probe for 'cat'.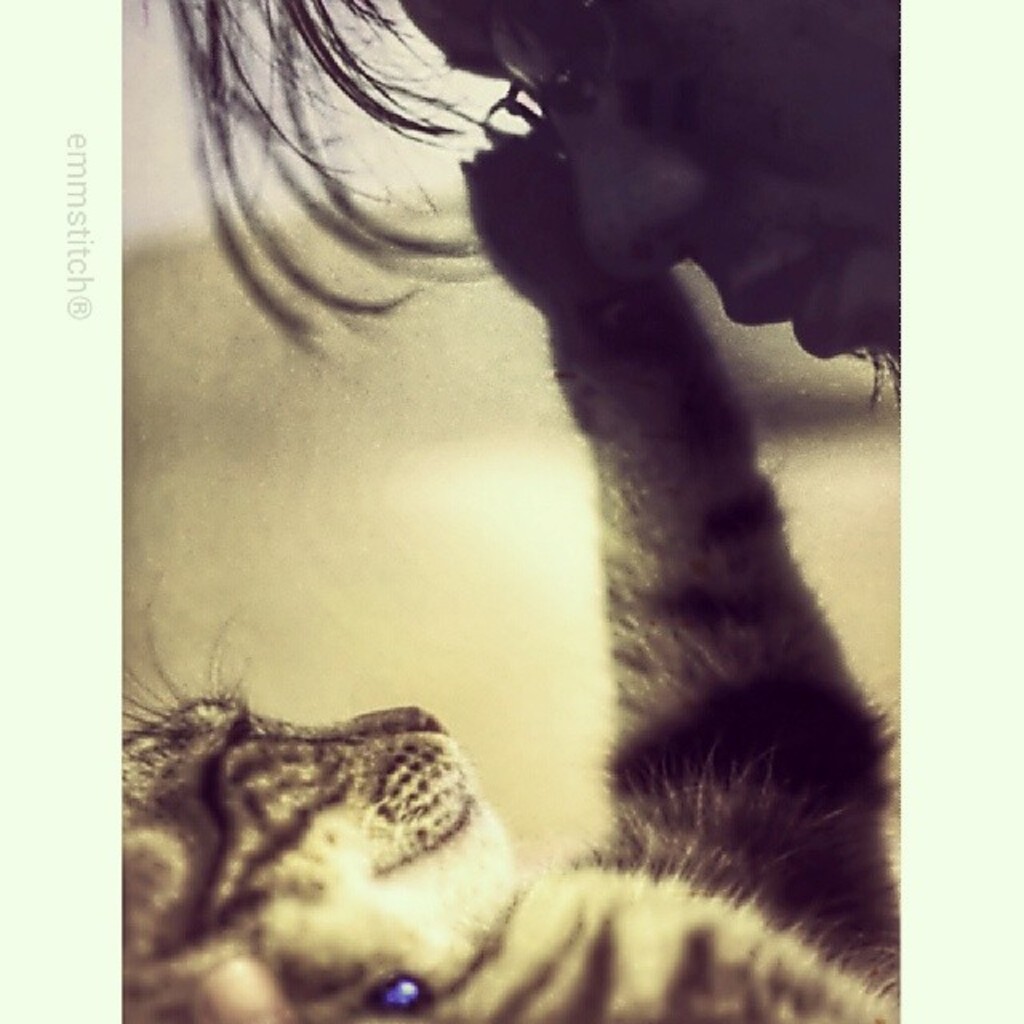
Probe result: bbox=[115, 125, 901, 1022].
